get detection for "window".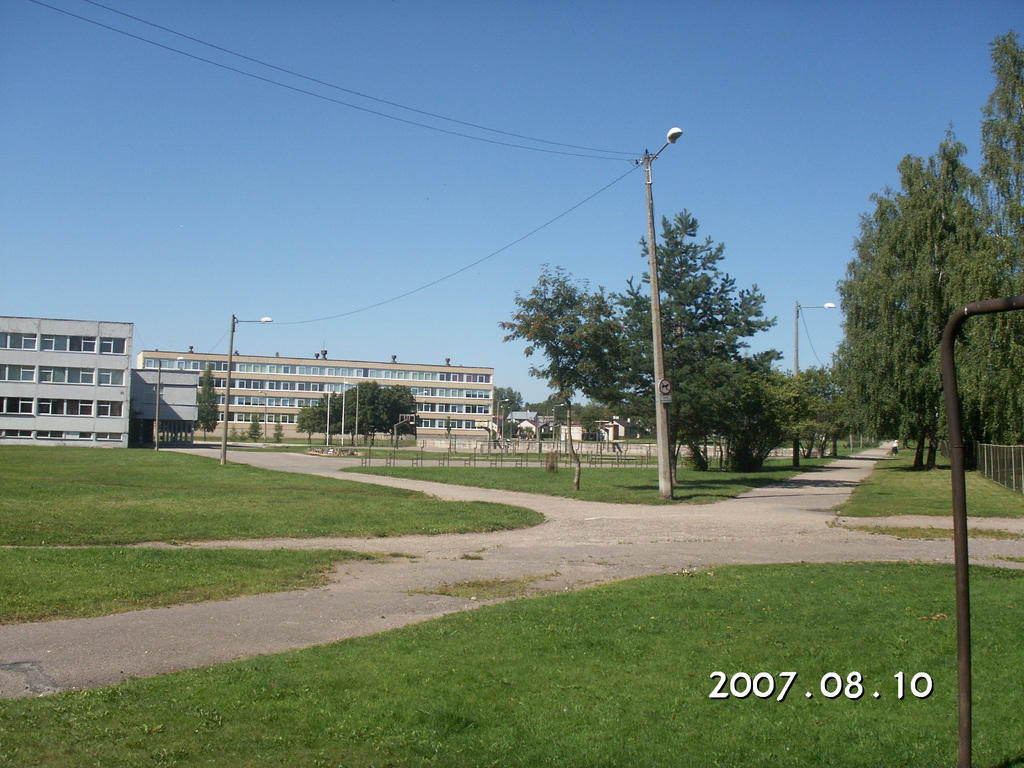
Detection: 311, 366, 320, 376.
